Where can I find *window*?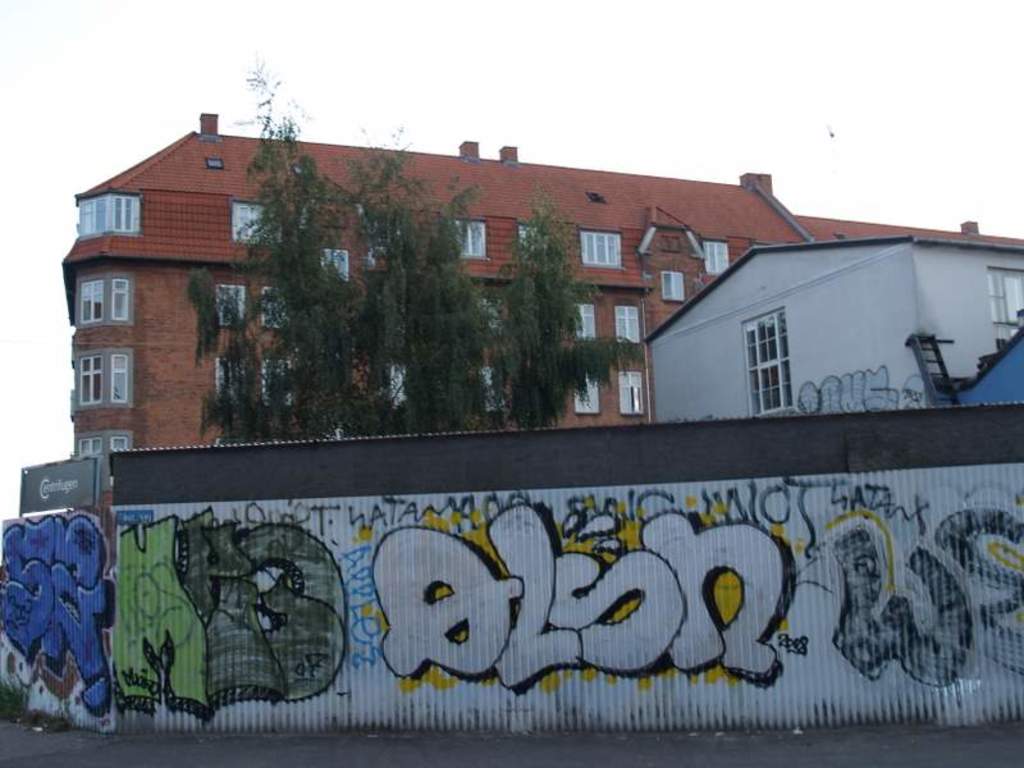
You can find it at 388/358/428/413.
